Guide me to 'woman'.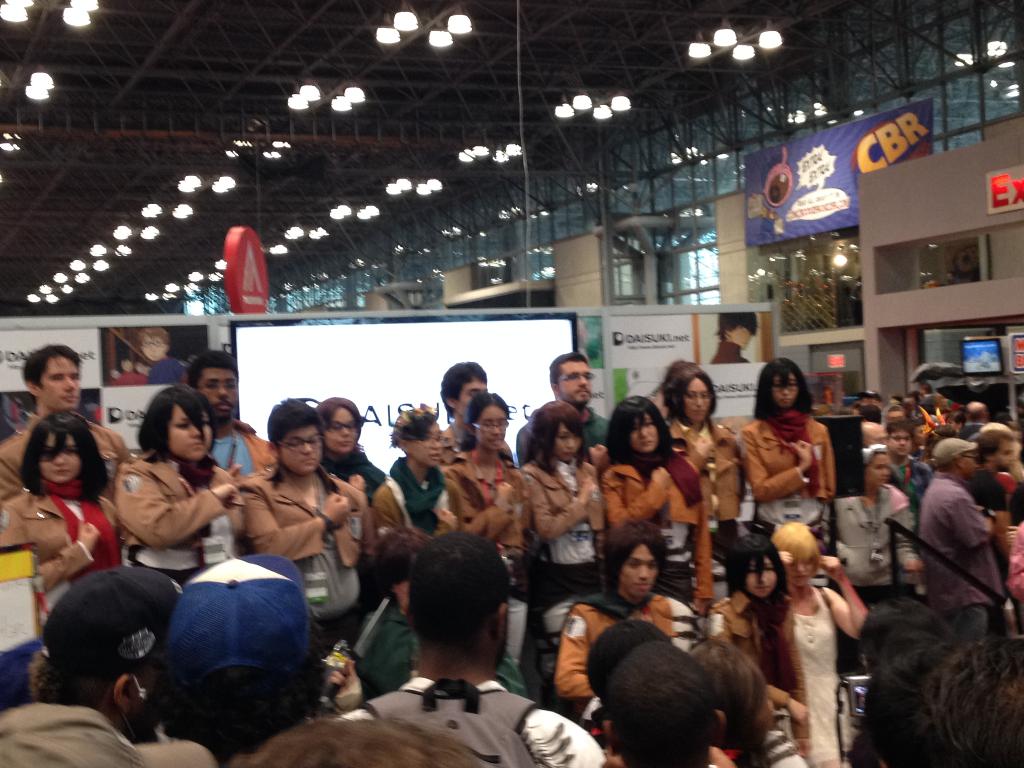
Guidance: [x1=447, y1=390, x2=537, y2=661].
